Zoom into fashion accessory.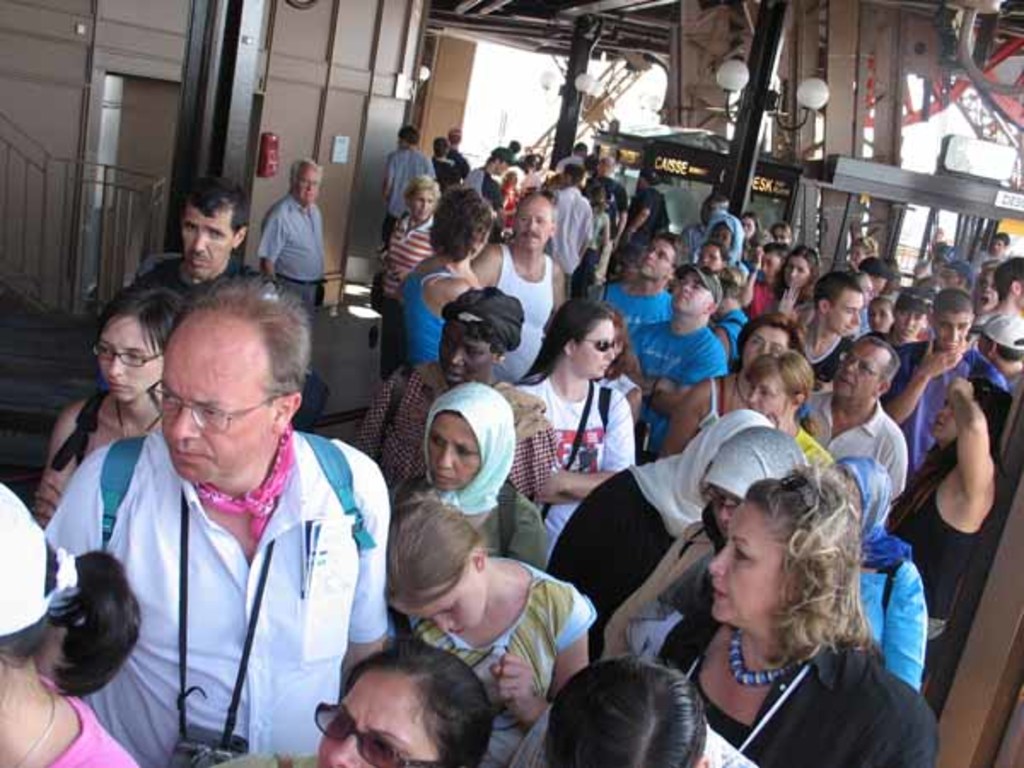
Zoom target: {"left": 0, "top": 478, "right": 58, "bottom": 647}.
